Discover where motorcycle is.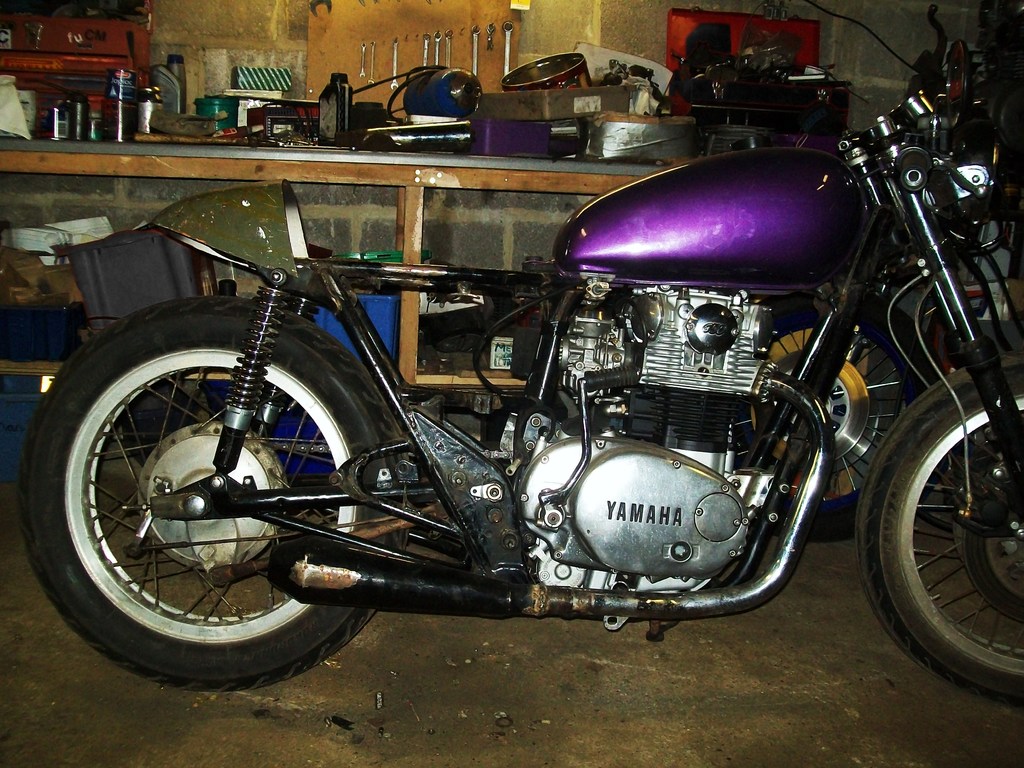
Discovered at detection(13, 1, 1023, 709).
